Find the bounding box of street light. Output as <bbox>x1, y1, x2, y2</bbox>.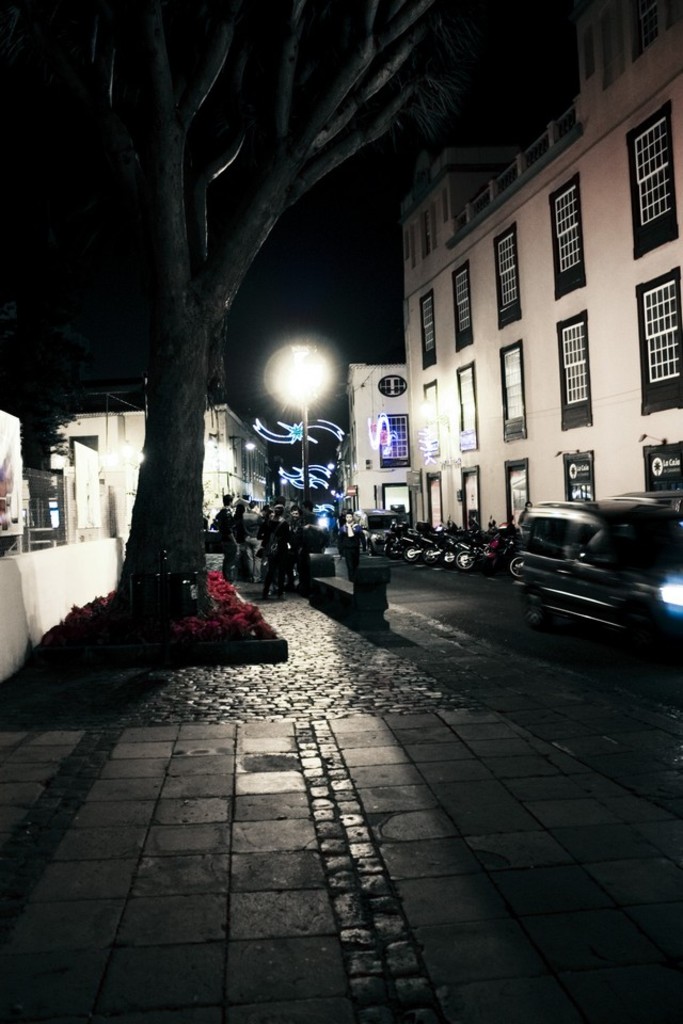
<bbox>253, 335, 336, 575</bbox>.
